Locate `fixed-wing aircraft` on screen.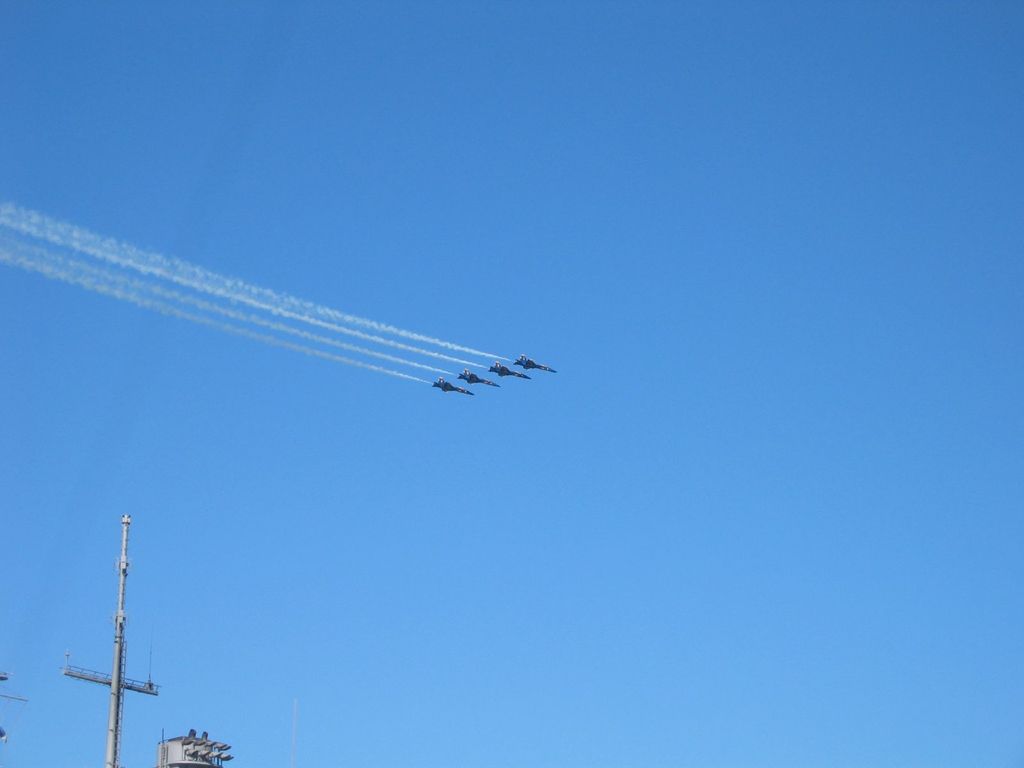
On screen at [429, 378, 476, 394].
